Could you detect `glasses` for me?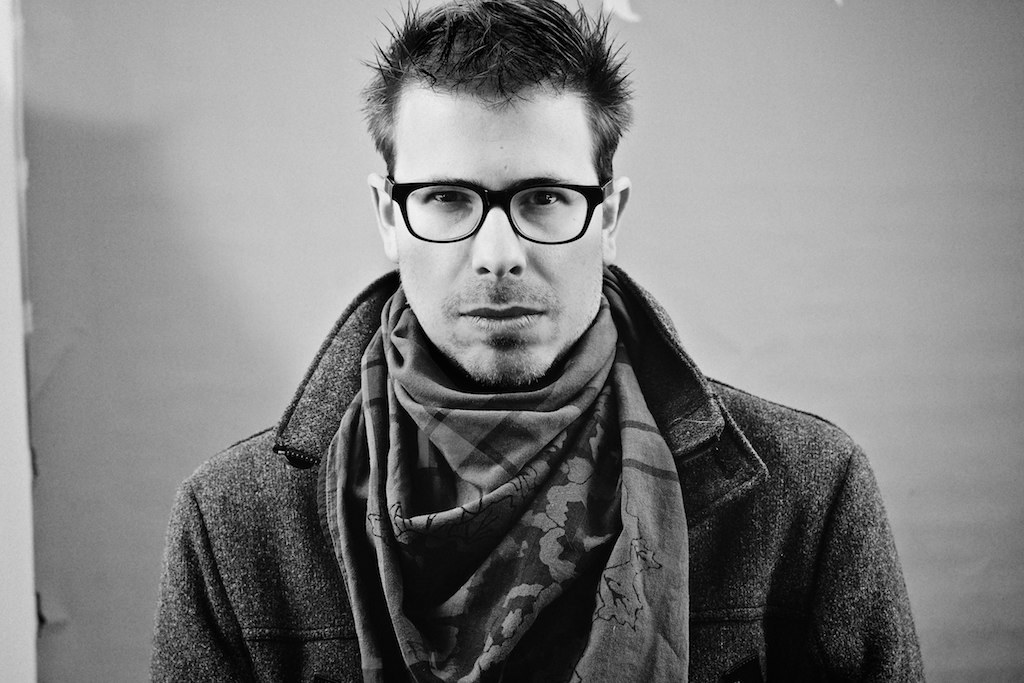
Detection result: (left=370, top=160, right=620, bottom=247).
